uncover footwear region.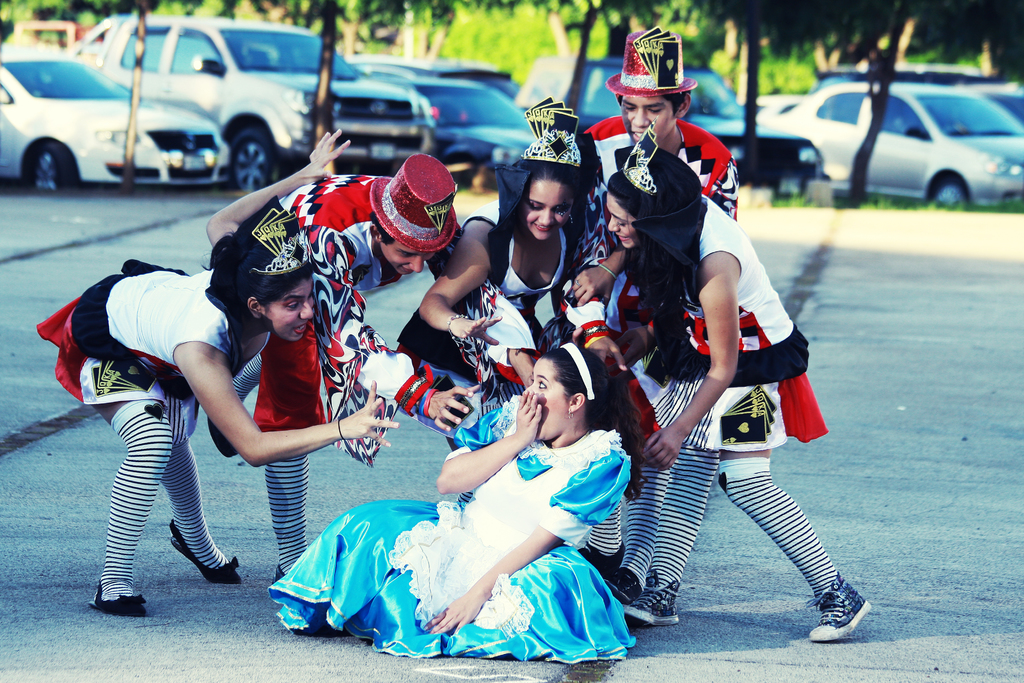
Uncovered: box=[90, 580, 147, 613].
